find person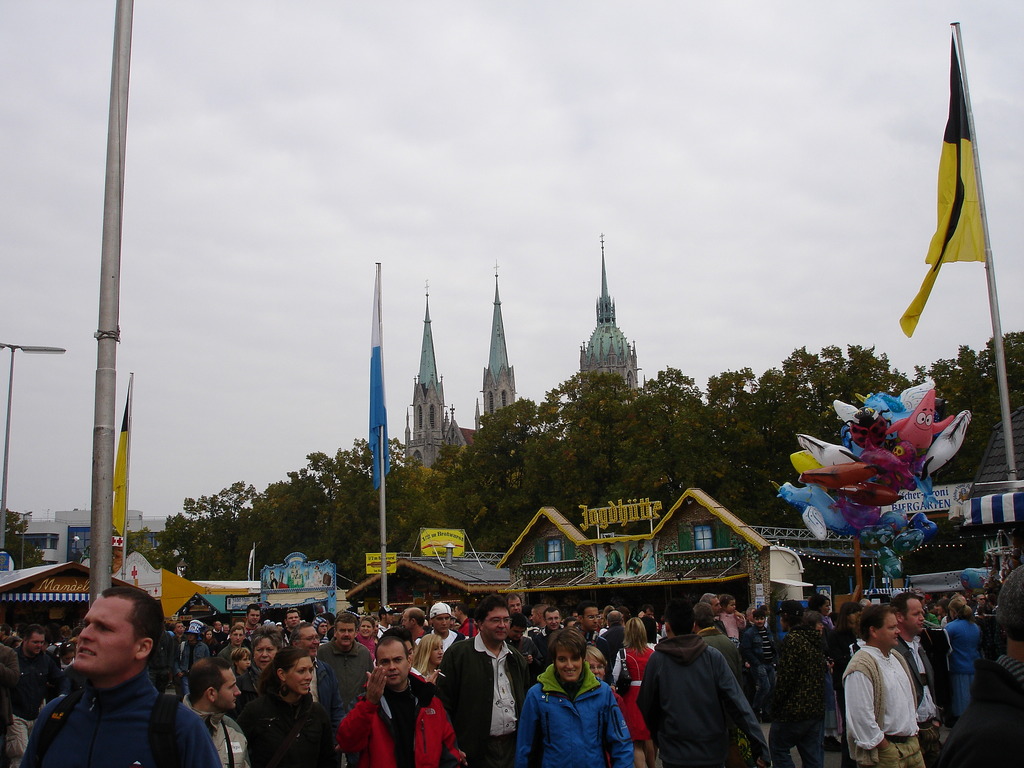
l=735, t=606, r=782, b=724
